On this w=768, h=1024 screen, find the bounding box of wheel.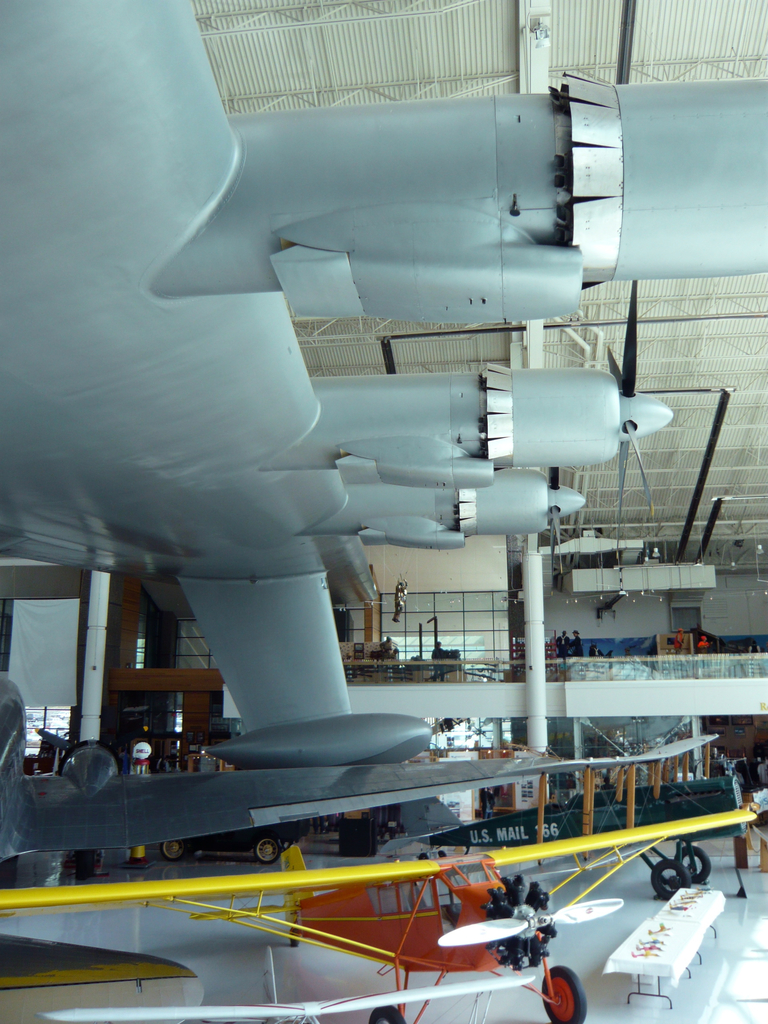
Bounding box: bbox=[254, 836, 284, 868].
